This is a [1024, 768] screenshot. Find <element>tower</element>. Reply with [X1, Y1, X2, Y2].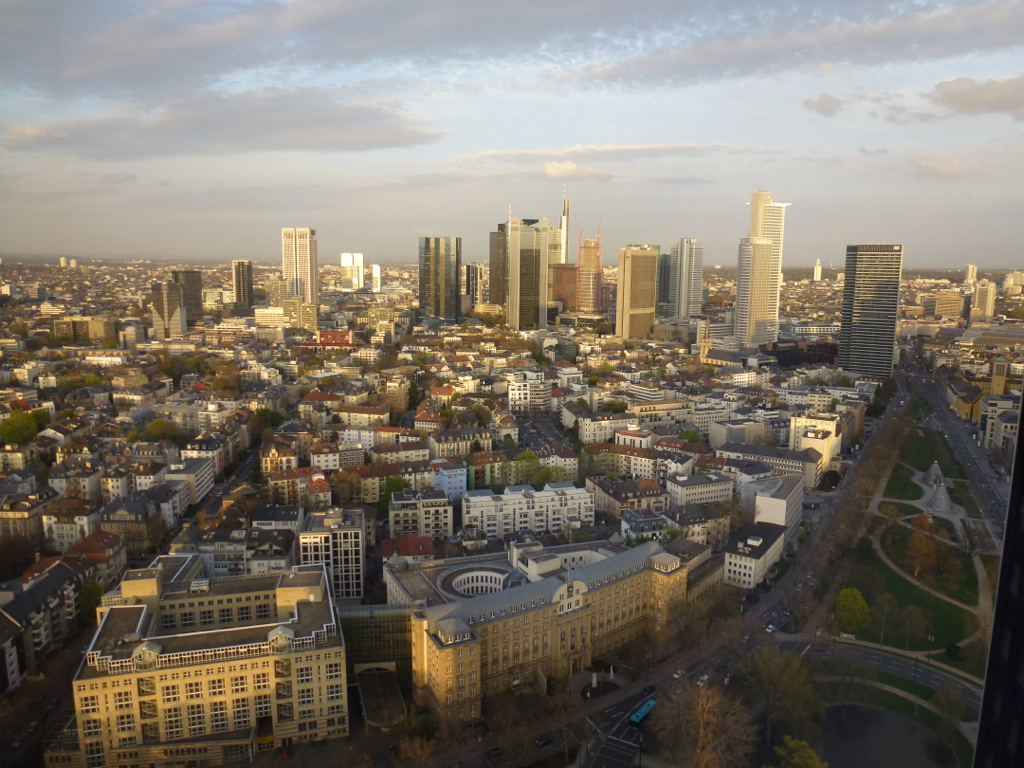
[504, 204, 550, 336].
